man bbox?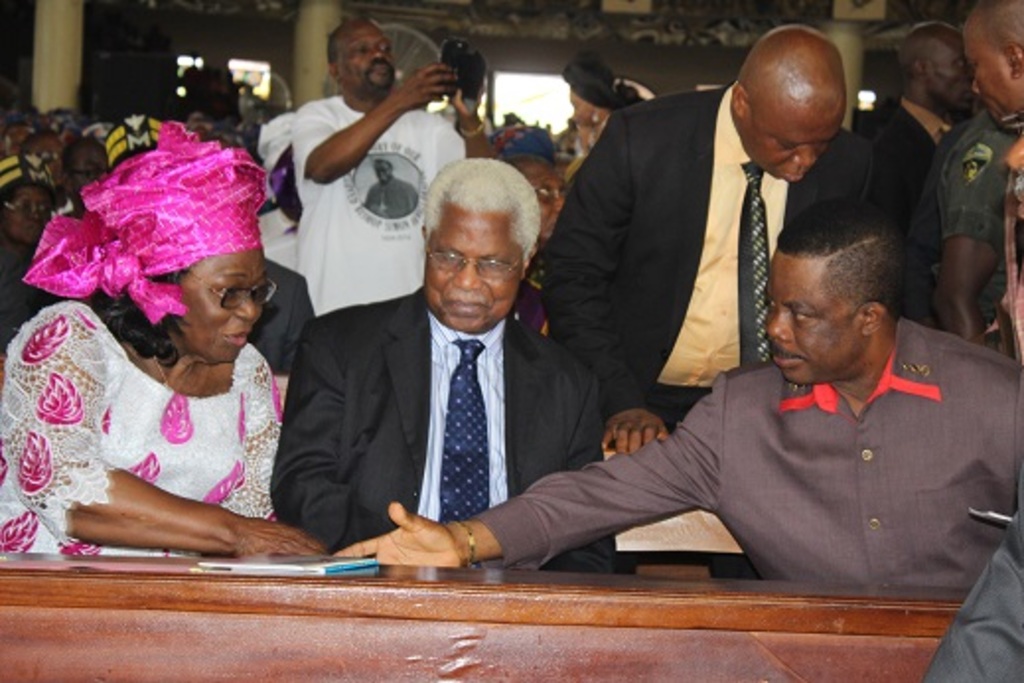
rect(915, 107, 1018, 345)
